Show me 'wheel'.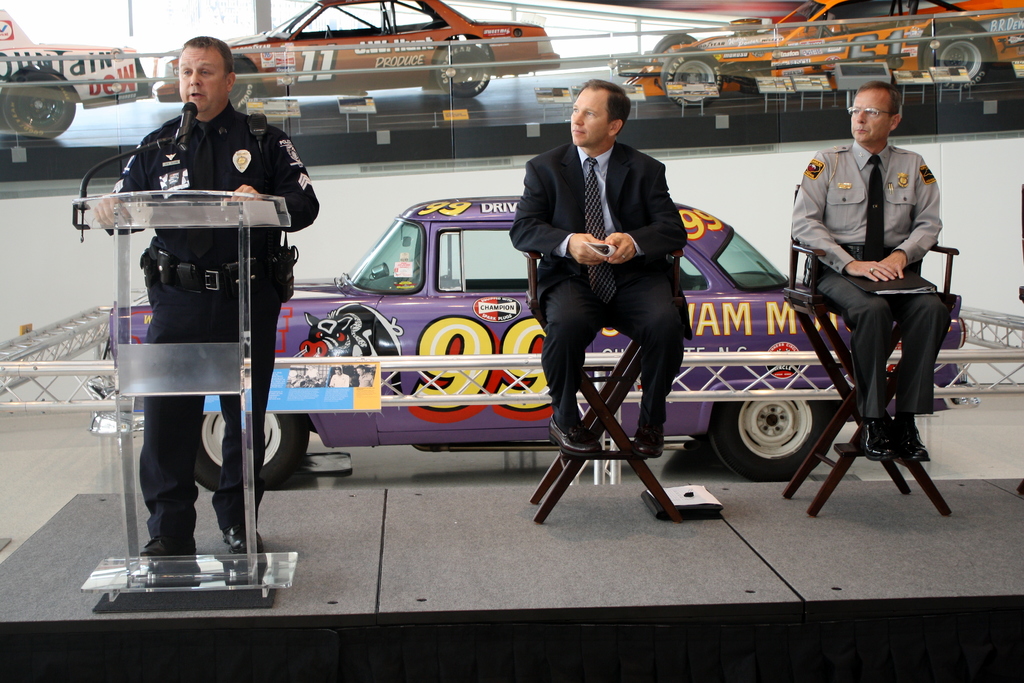
'wheel' is here: <region>924, 30, 992, 89</region>.
